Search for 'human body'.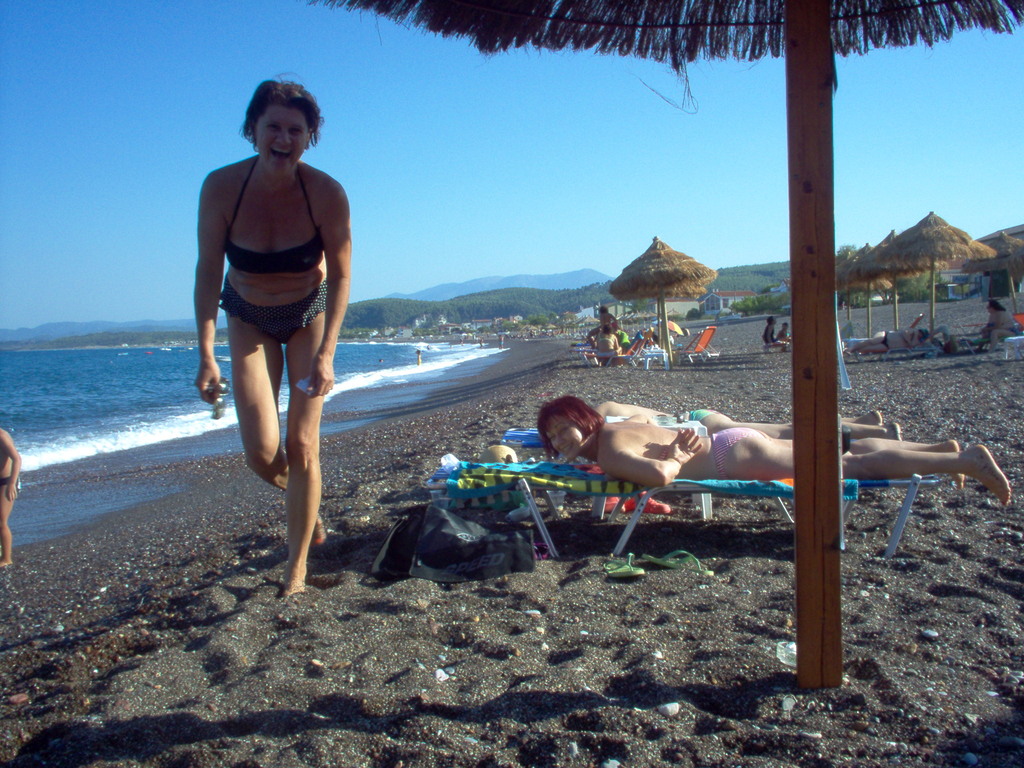
Found at (597,303,616,324).
